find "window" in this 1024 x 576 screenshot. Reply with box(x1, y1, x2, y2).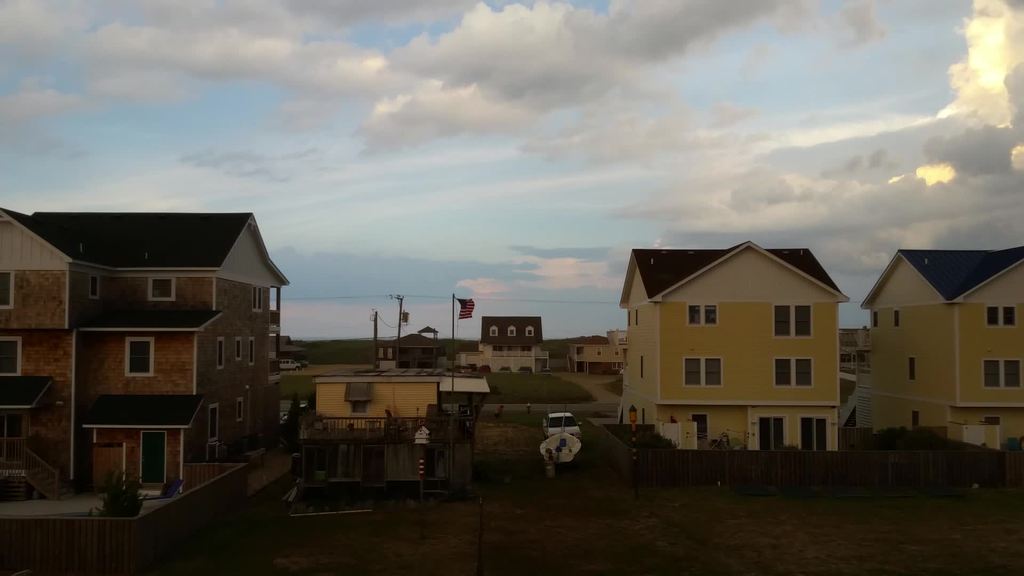
box(788, 412, 822, 451).
